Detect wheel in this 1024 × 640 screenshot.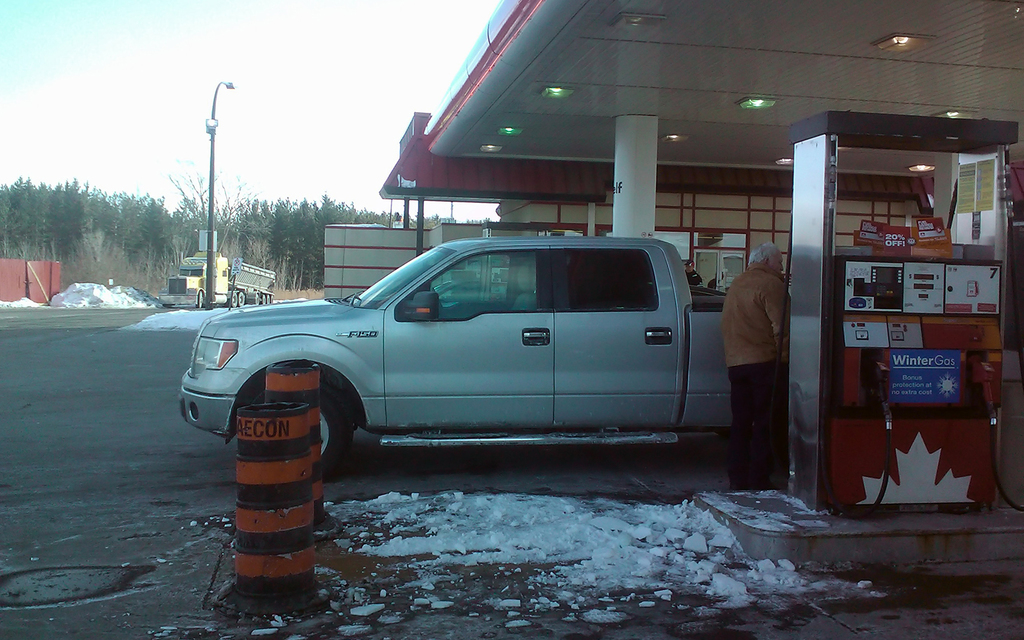
Detection: select_region(235, 381, 359, 481).
